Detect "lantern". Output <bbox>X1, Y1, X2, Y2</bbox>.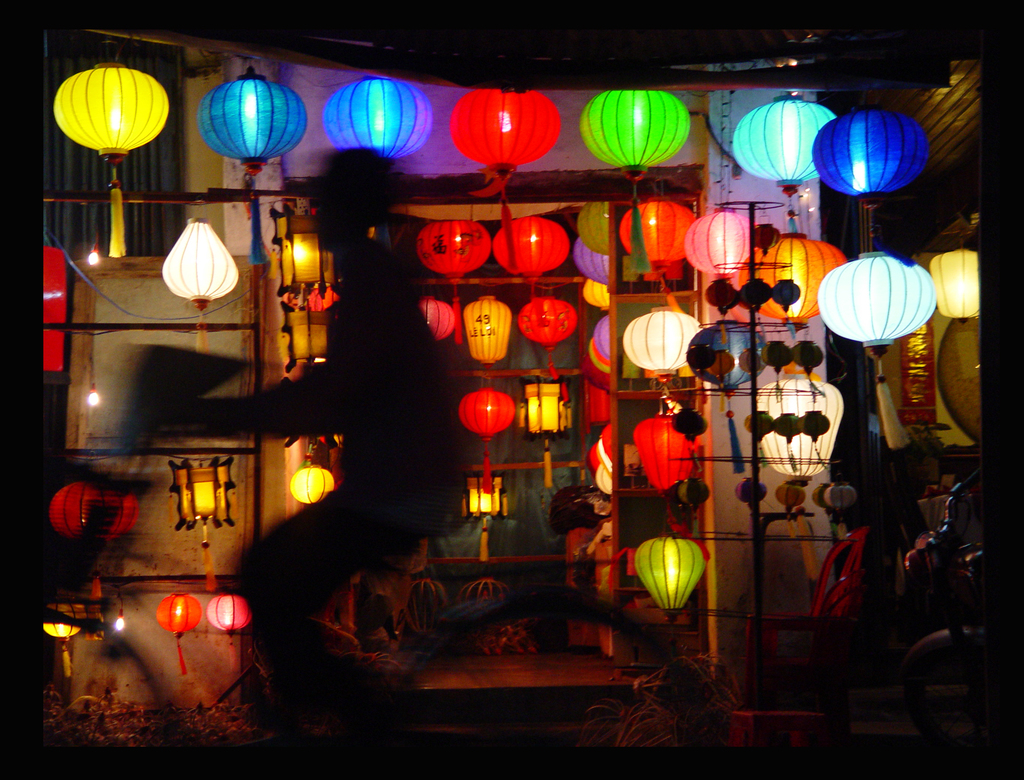
<bbox>325, 78, 435, 152</bbox>.
